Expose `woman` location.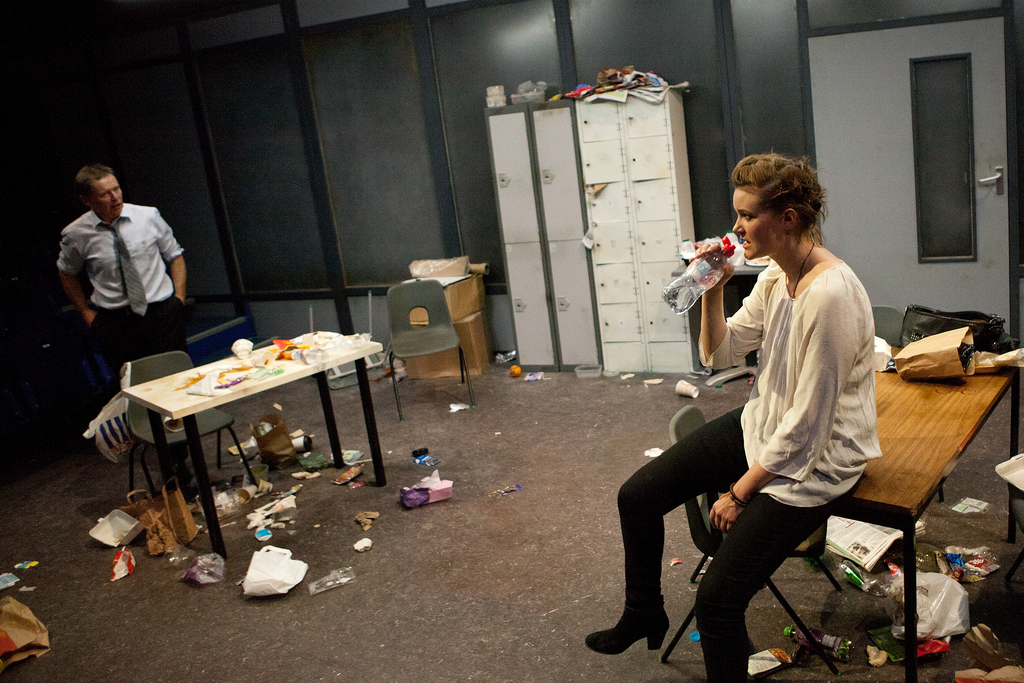
Exposed at rect(640, 163, 895, 665).
